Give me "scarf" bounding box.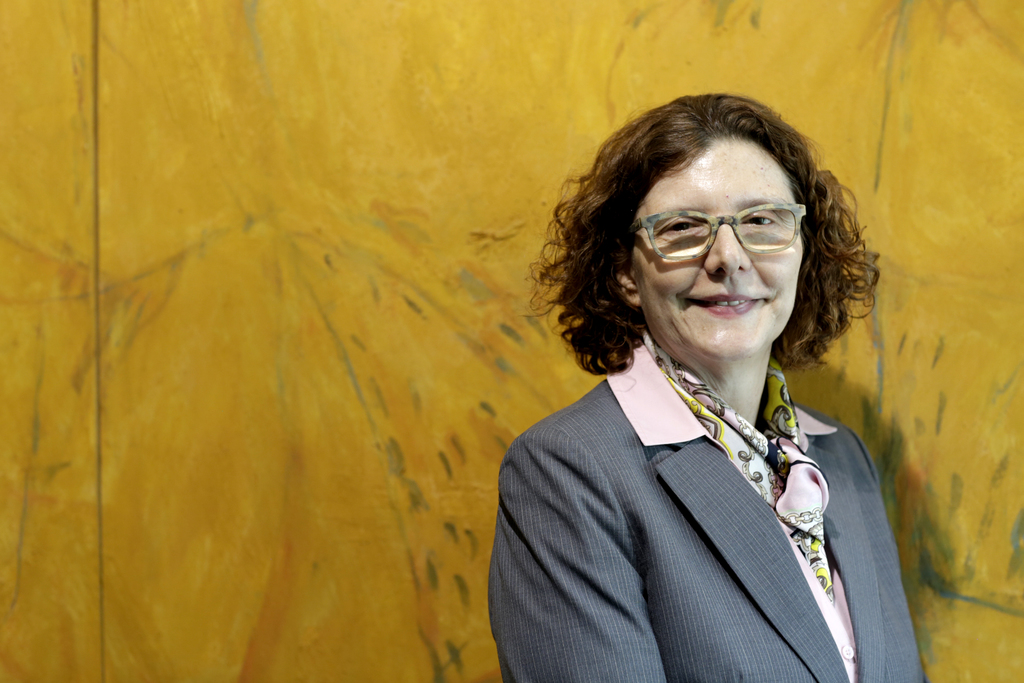
Rect(641, 336, 836, 604).
